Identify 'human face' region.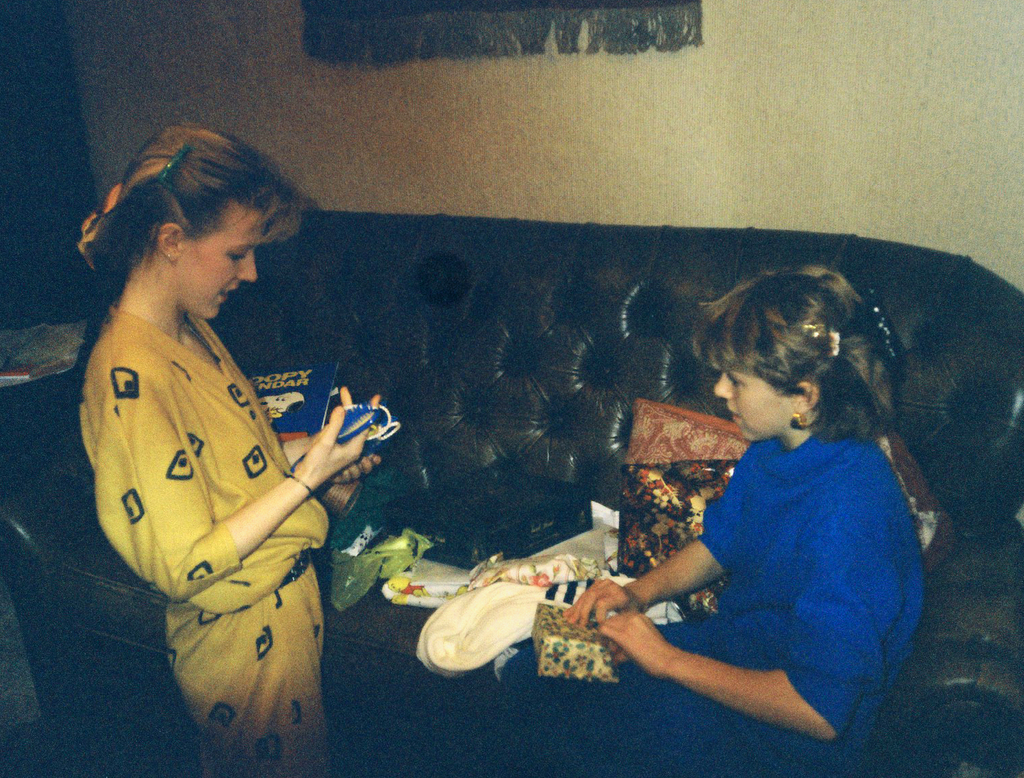
Region: bbox(710, 351, 799, 446).
